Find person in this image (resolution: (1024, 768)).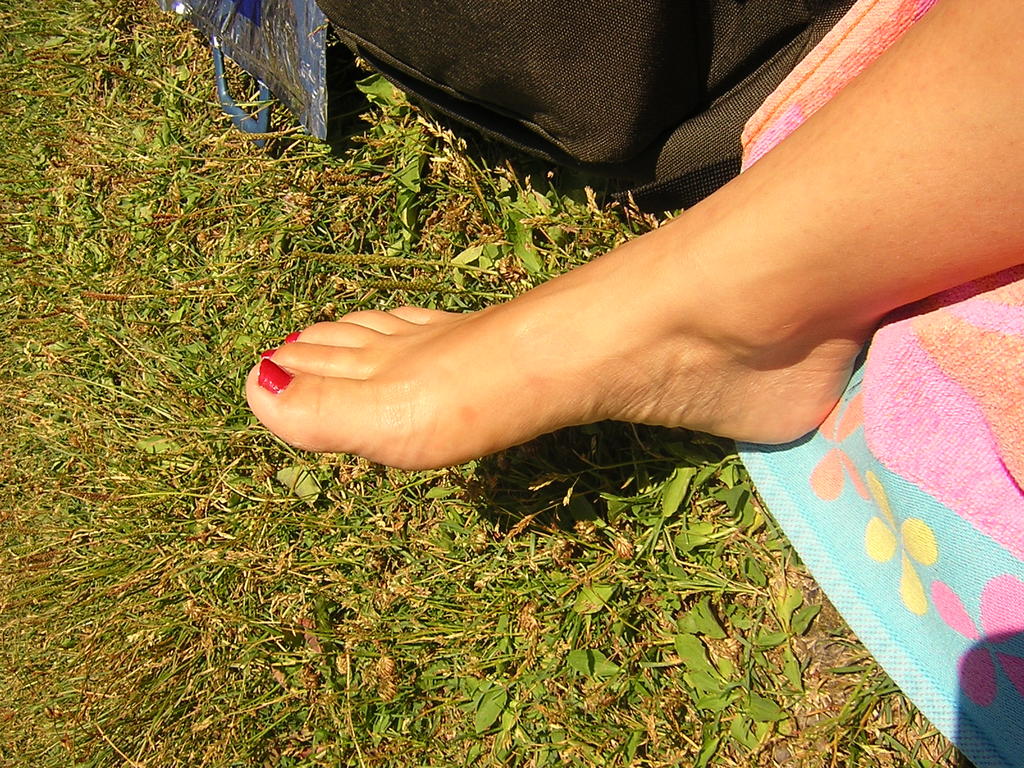
box(151, 0, 1005, 636).
